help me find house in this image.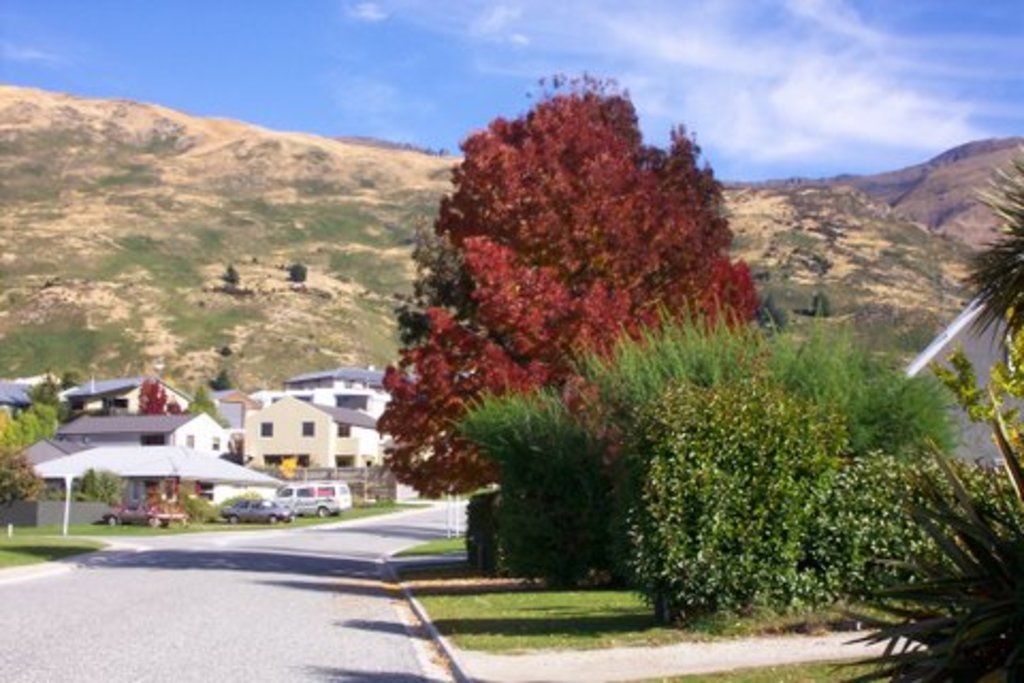
Found it: left=881, top=273, right=1015, bottom=470.
